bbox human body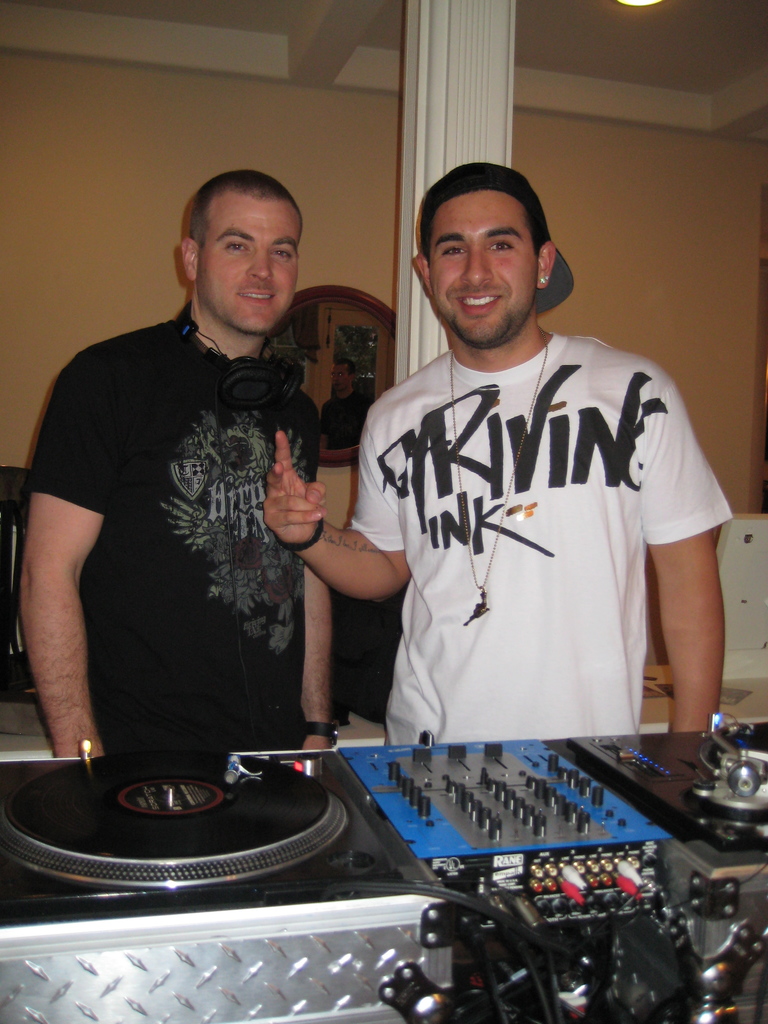
[left=35, top=146, right=332, bottom=819]
